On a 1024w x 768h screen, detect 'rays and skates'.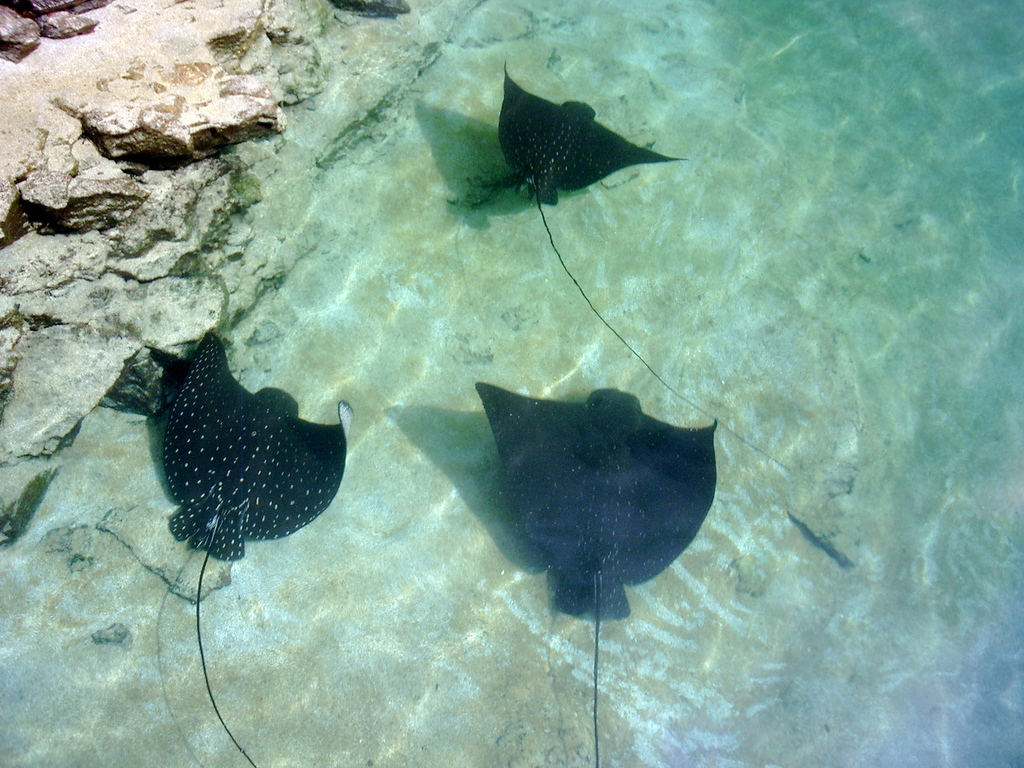
locate(479, 383, 715, 767).
